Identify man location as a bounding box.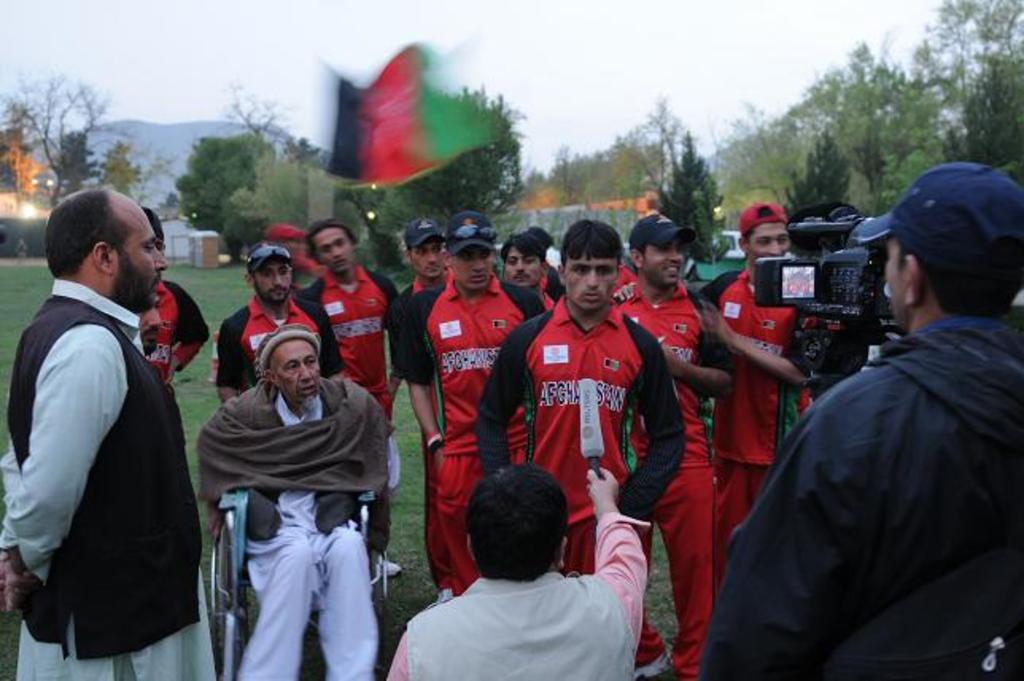
rect(617, 205, 738, 679).
